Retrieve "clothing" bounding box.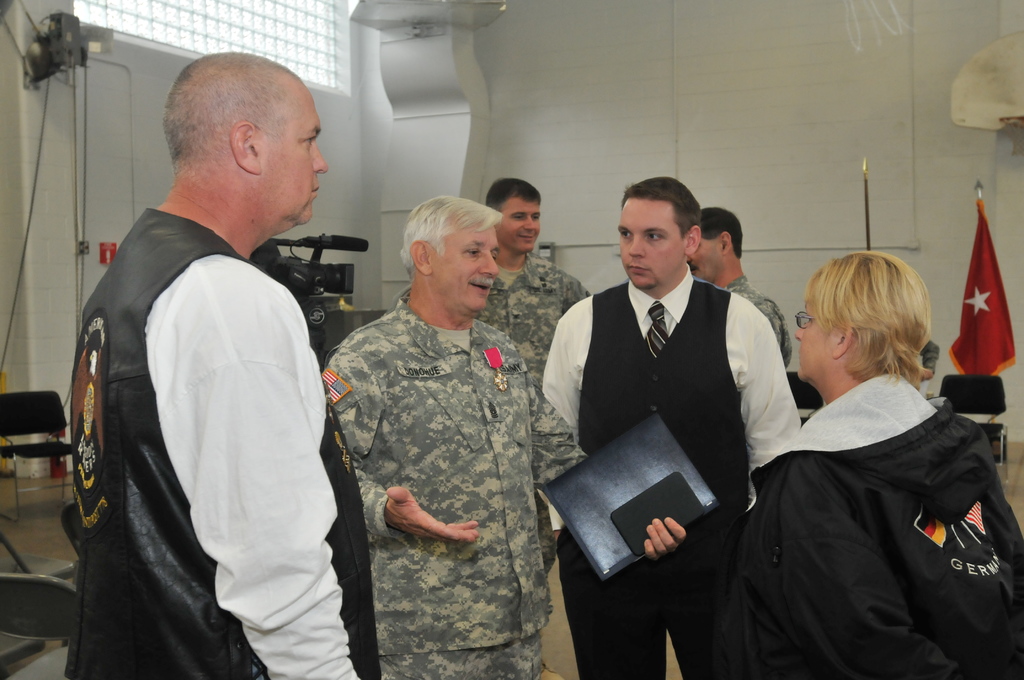
Bounding box: locate(476, 252, 593, 577).
